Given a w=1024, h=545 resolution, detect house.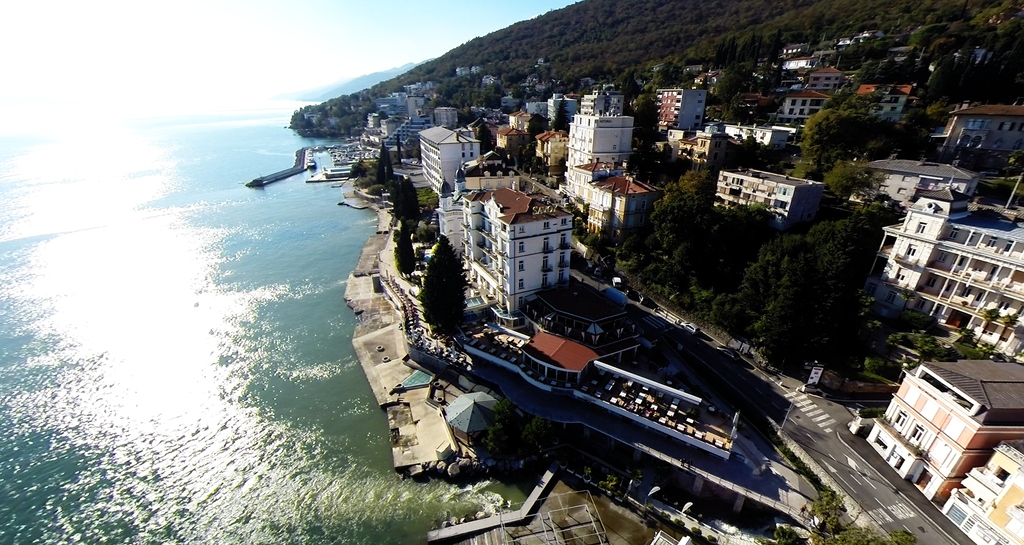
{"x1": 778, "y1": 88, "x2": 817, "y2": 123}.
